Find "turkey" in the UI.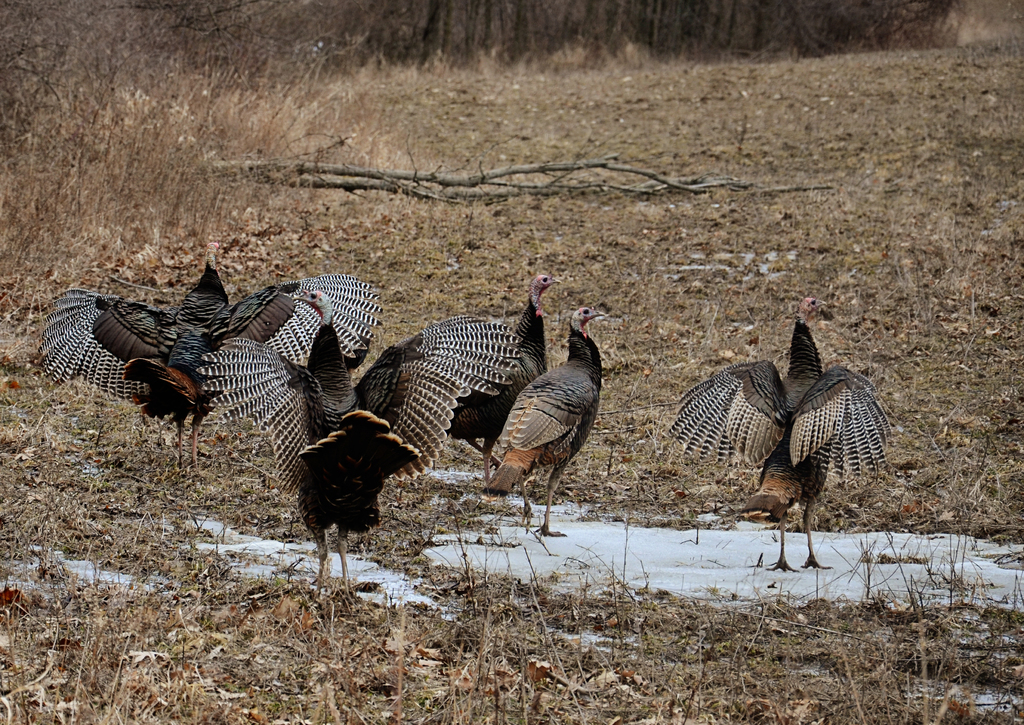
UI element at pyautogui.locateOnScreen(484, 308, 610, 539).
